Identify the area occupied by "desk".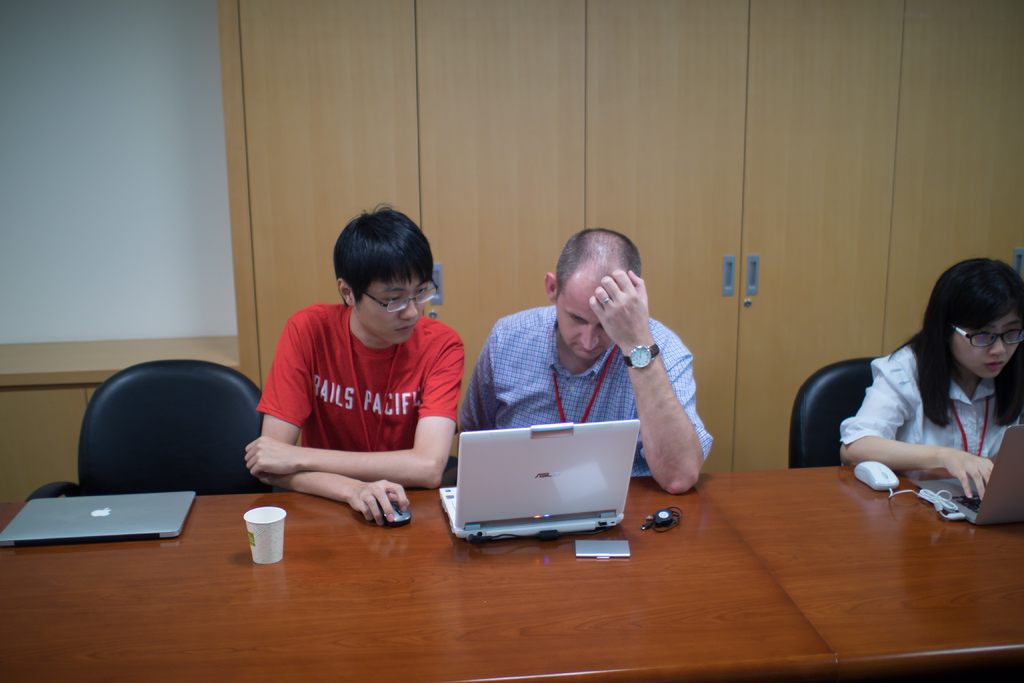
Area: (left=0, top=454, right=1005, bottom=675).
